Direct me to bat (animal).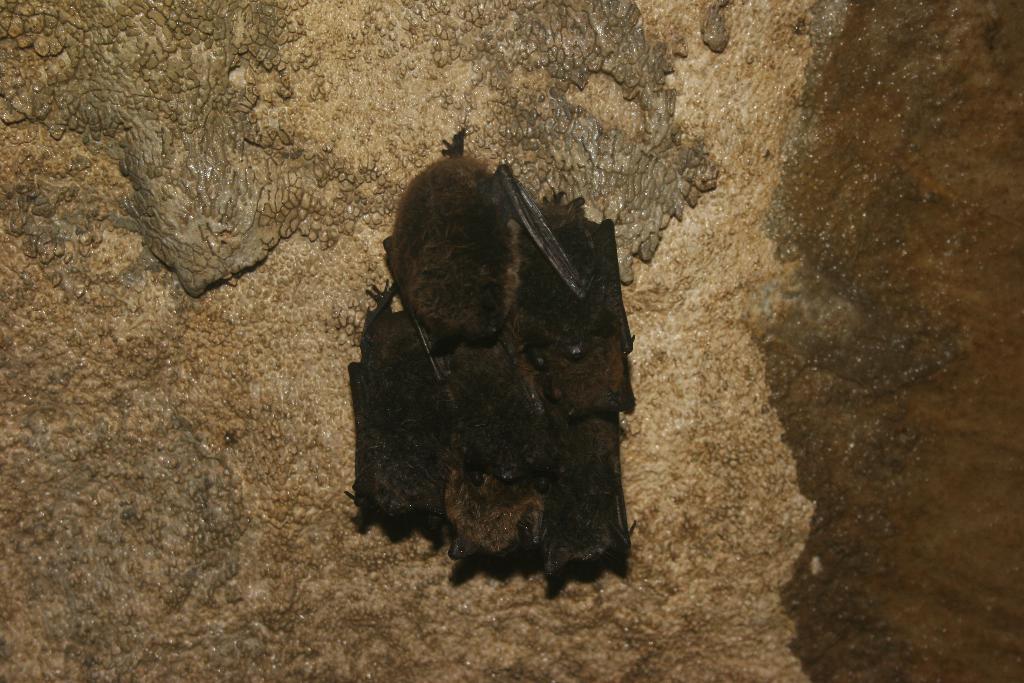
Direction: select_region(378, 120, 551, 357).
